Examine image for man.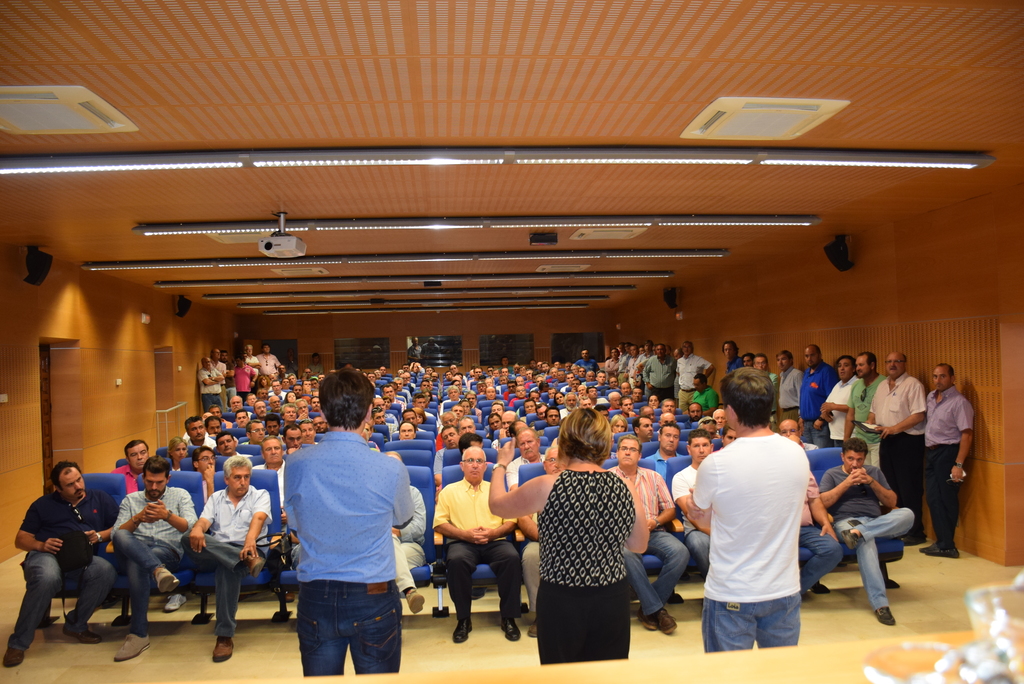
Examination result: (left=282, top=399, right=296, bottom=428).
